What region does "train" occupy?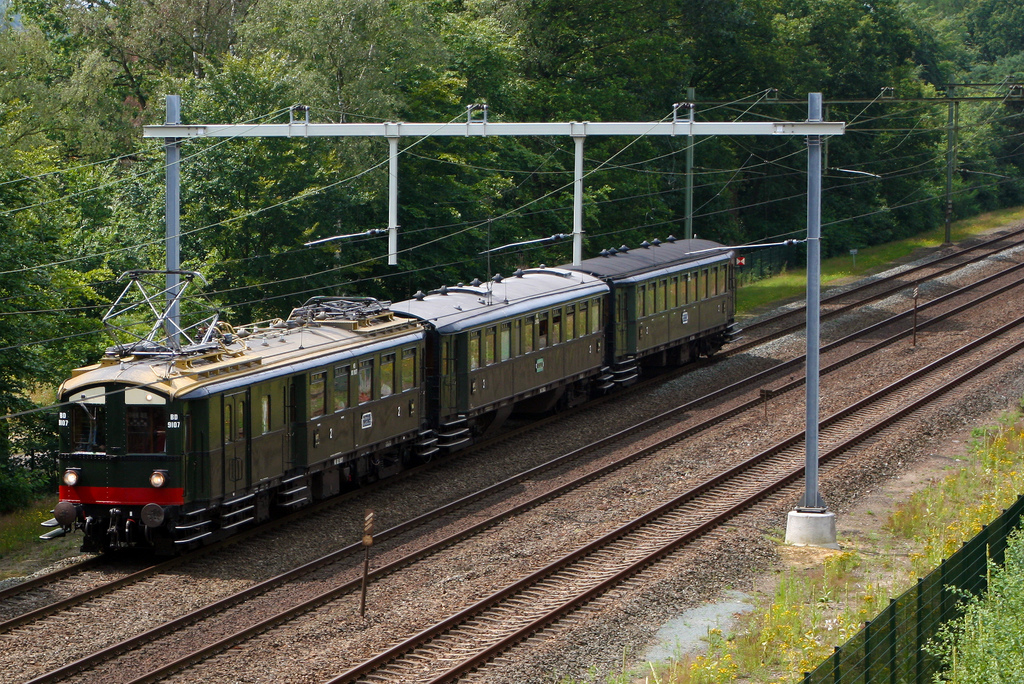
region(35, 232, 749, 562).
